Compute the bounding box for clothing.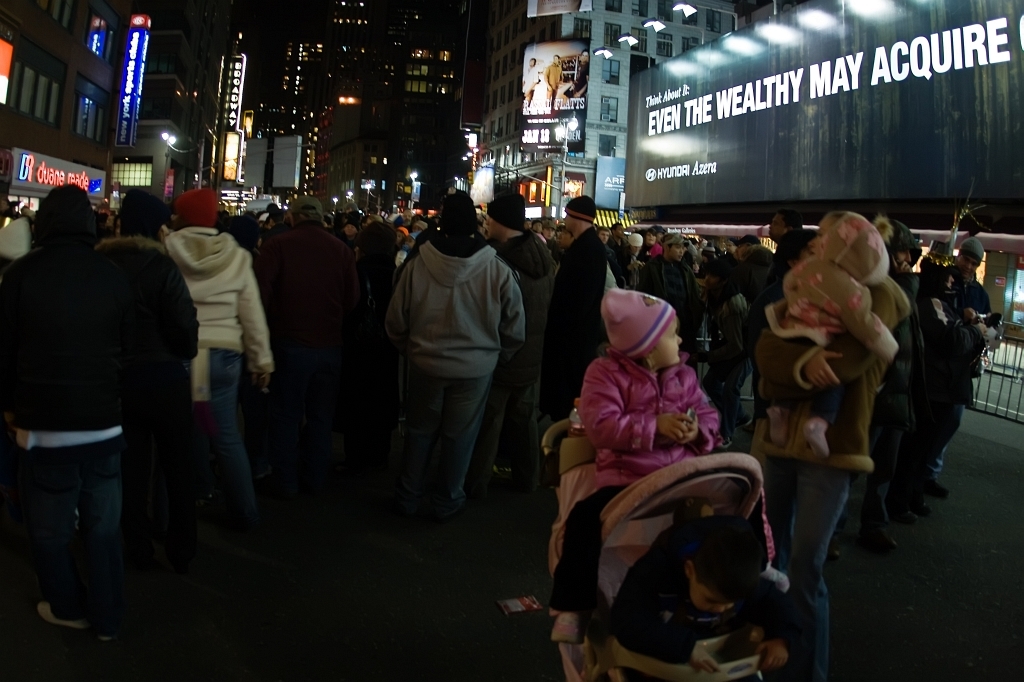
386:237:527:518.
